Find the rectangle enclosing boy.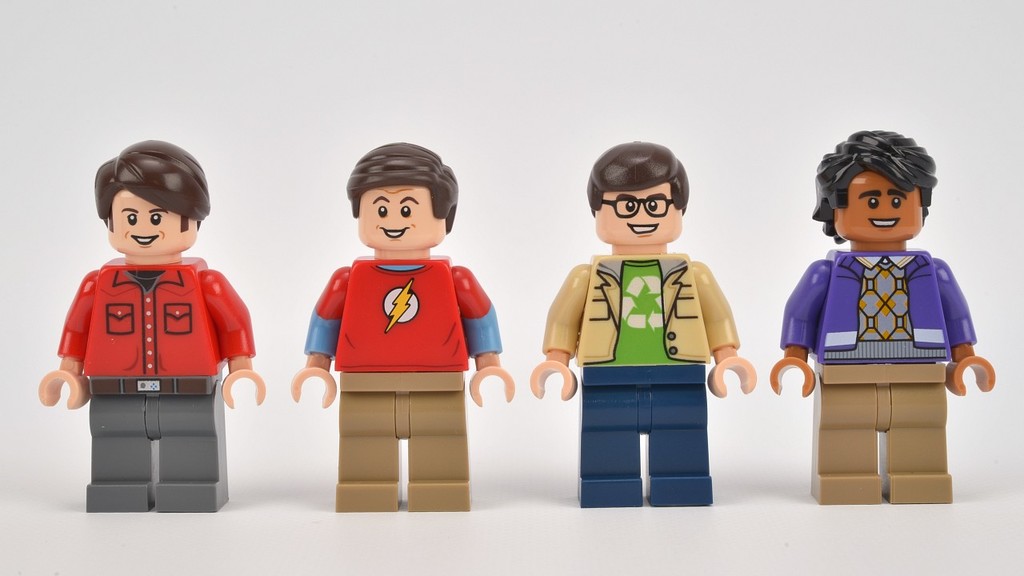
BBox(293, 143, 514, 509).
